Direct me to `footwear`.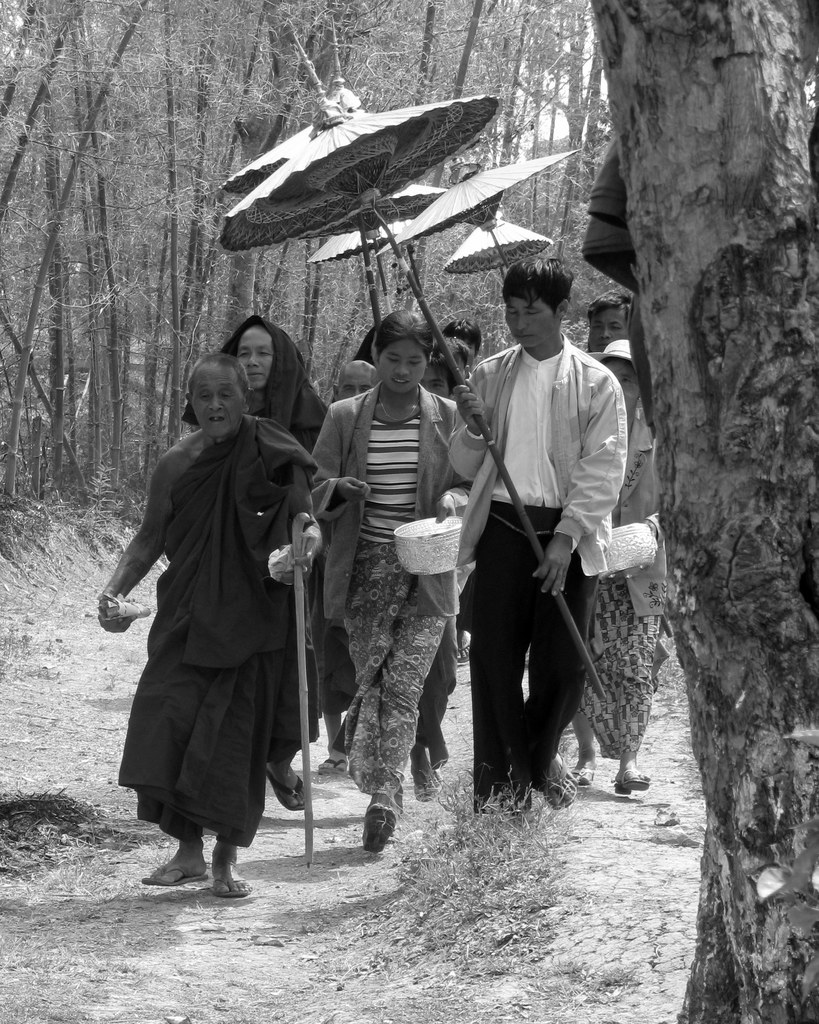
Direction: locate(140, 860, 206, 884).
